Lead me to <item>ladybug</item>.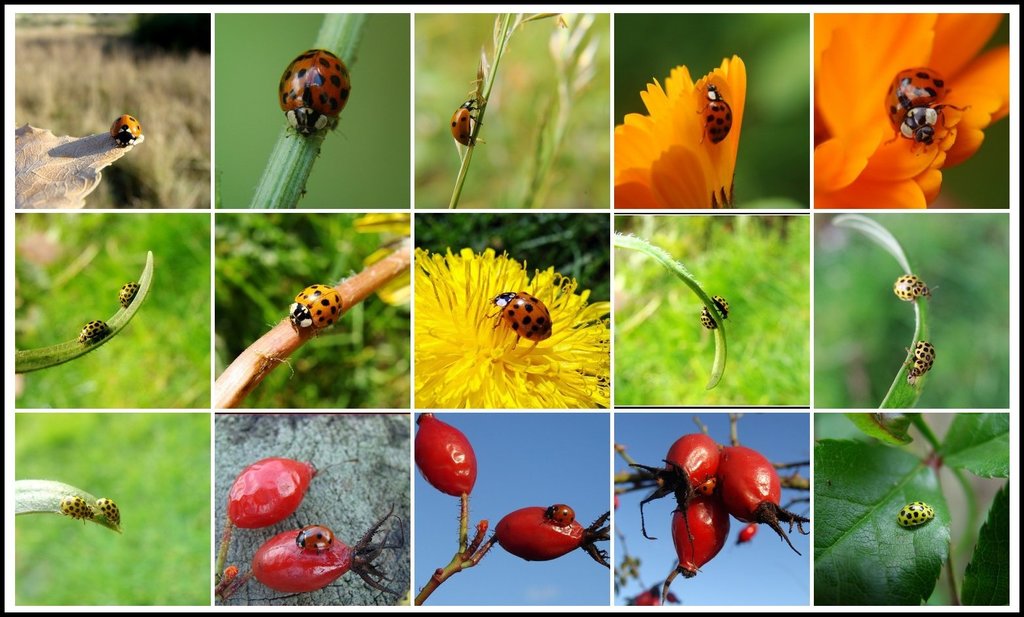
Lead to bbox(543, 501, 572, 523).
